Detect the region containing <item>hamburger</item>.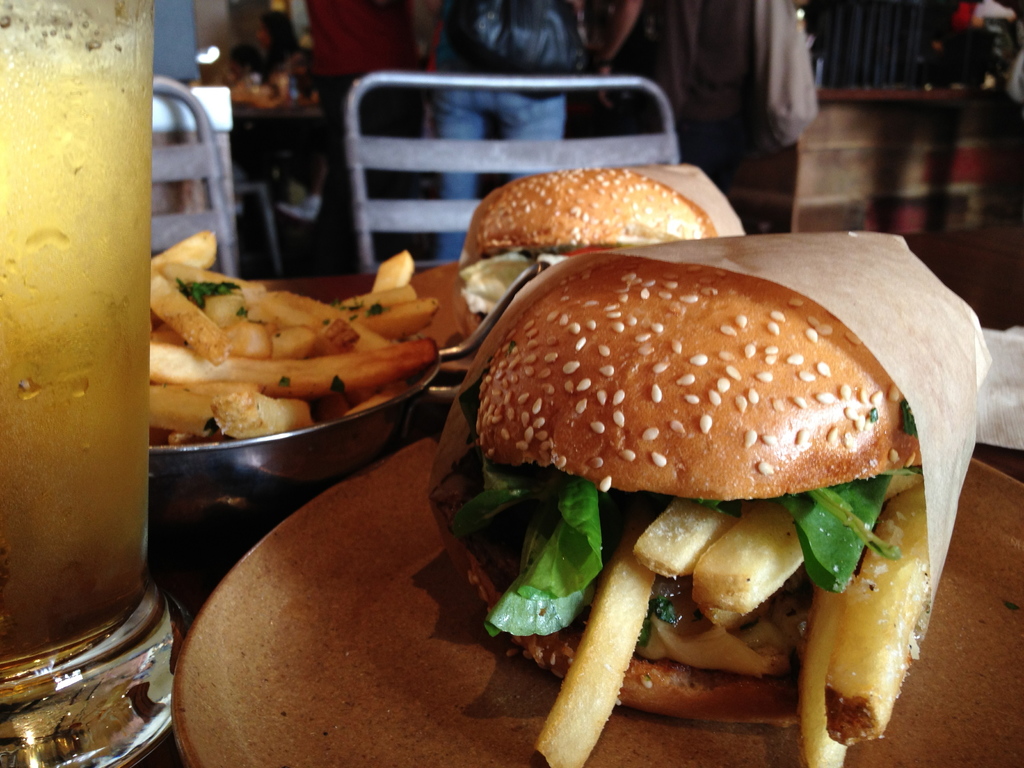
crop(451, 260, 932, 767).
